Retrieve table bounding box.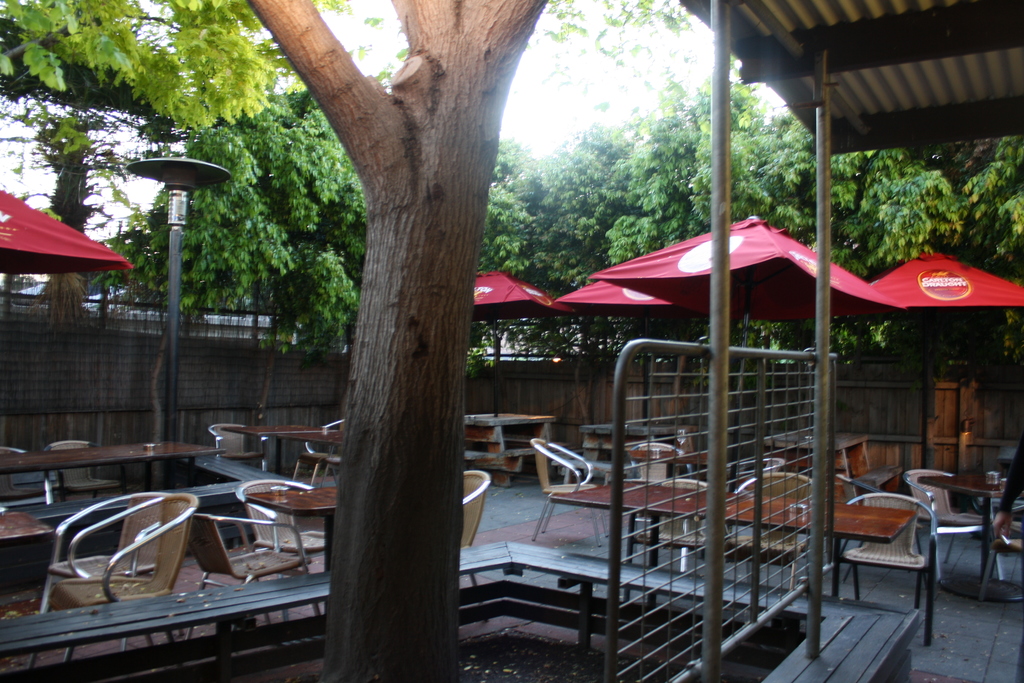
Bounding box: bbox(249, 483, 346, 568).
